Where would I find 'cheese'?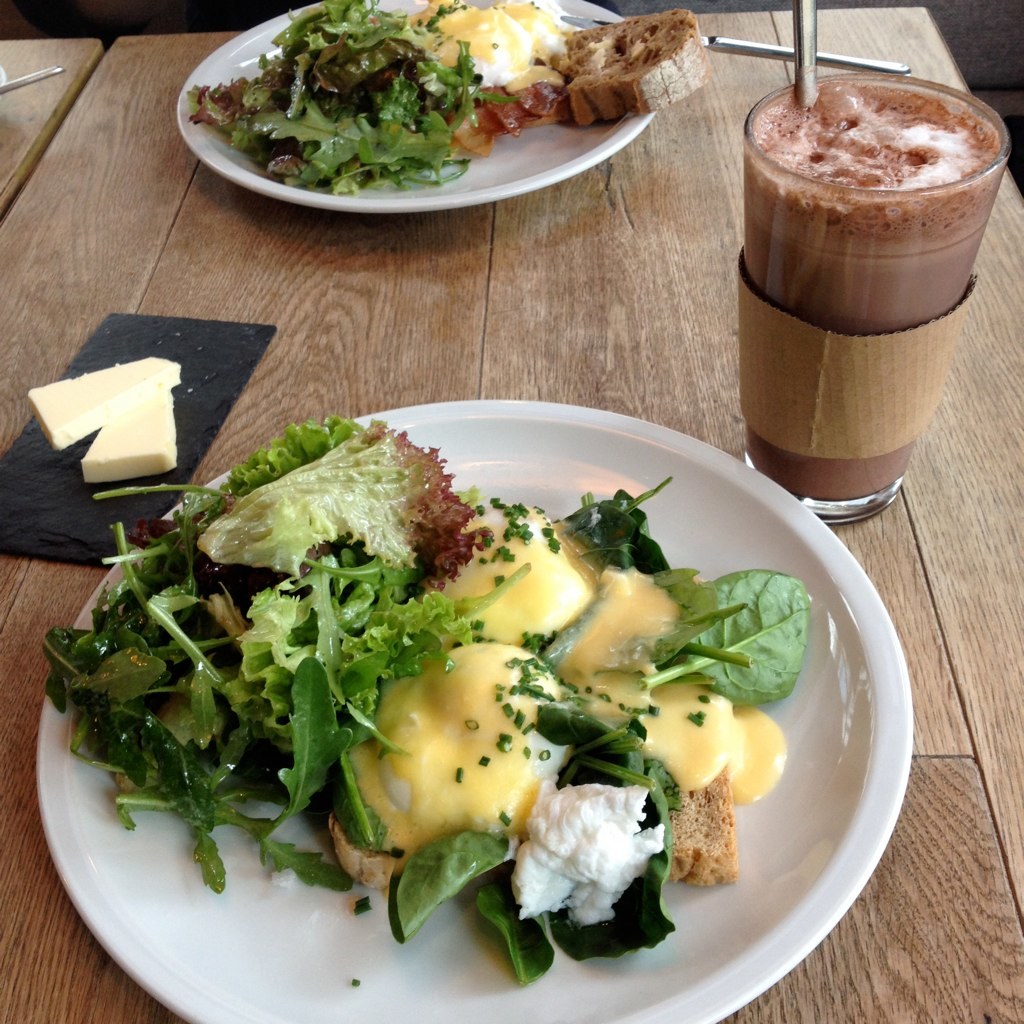
At select_region(23, 349, 180, 455).
